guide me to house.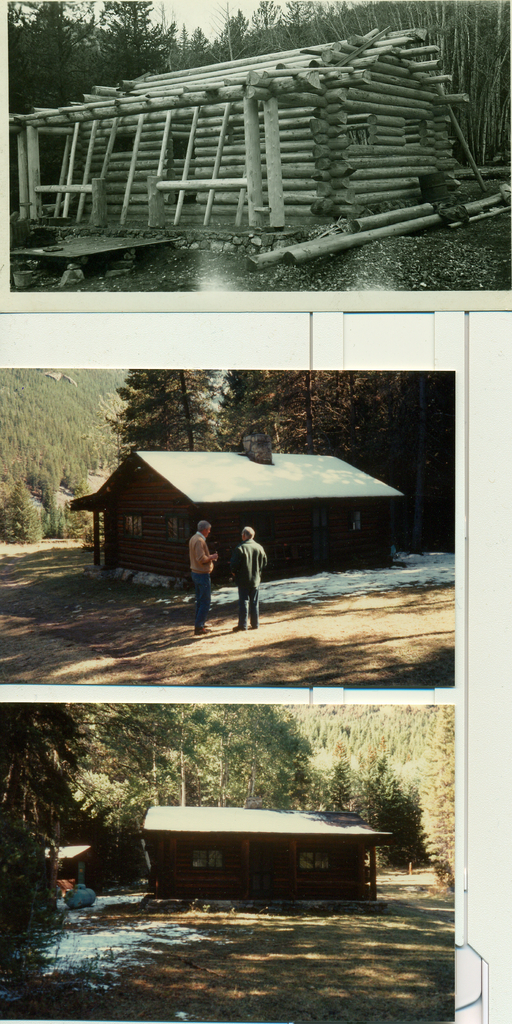
Guidance: Rect(16, 19, 479, 260).
